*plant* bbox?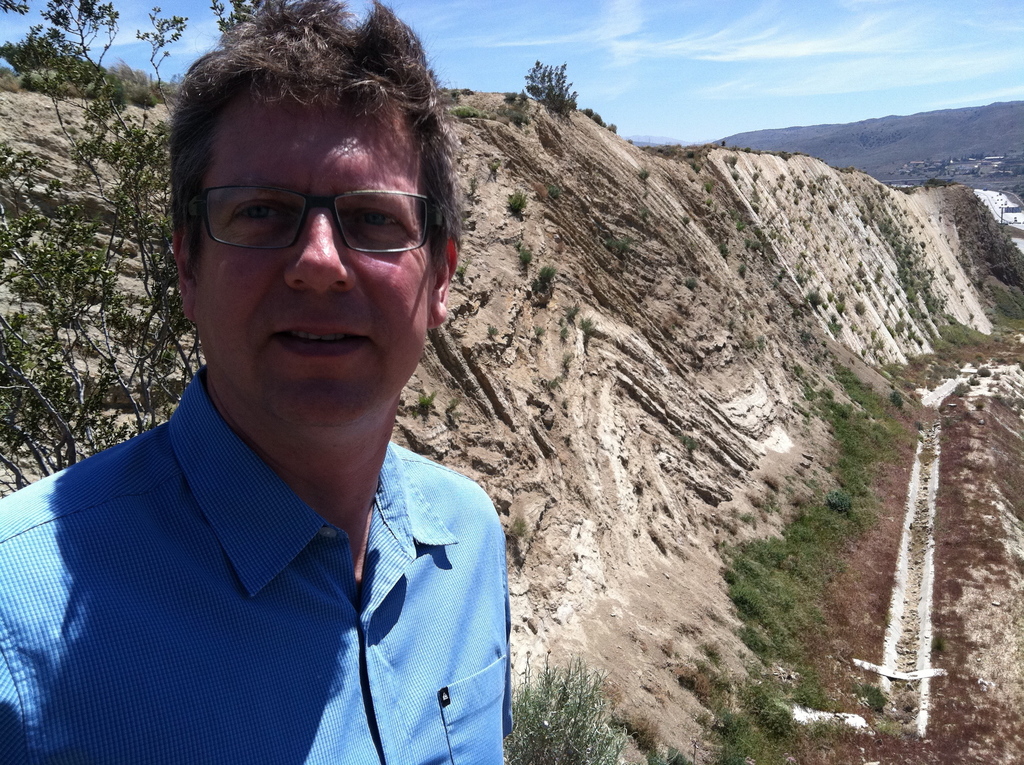
[left=609, top=243, right=628, bottom=261]
